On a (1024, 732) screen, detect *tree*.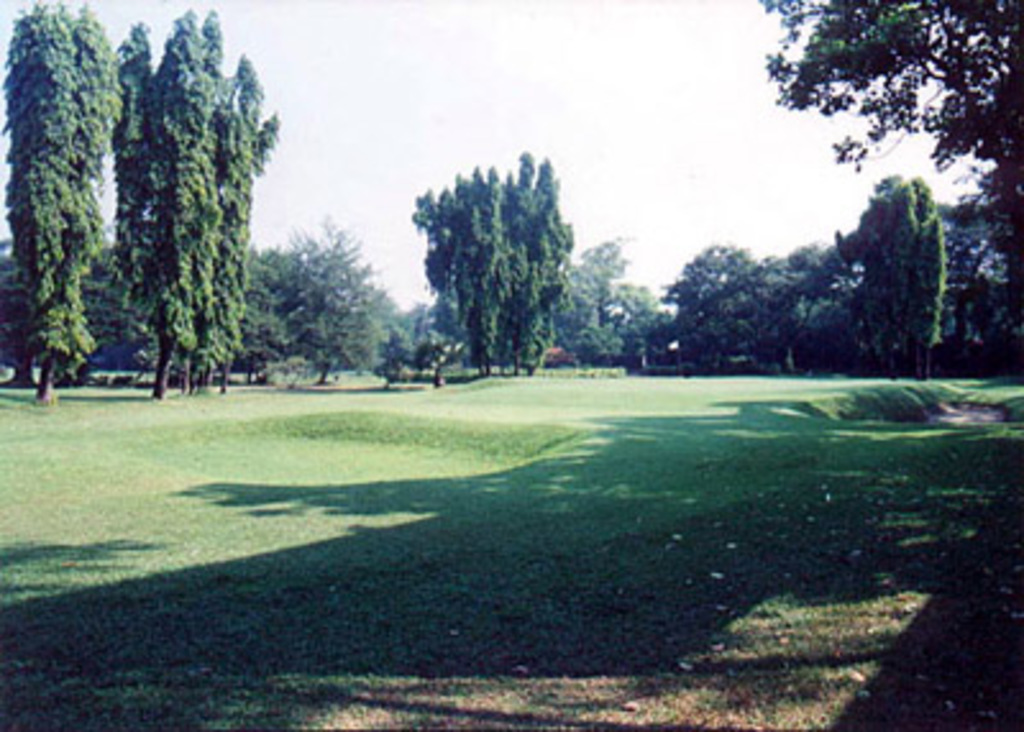
locate(389, 292, 463, 392).
